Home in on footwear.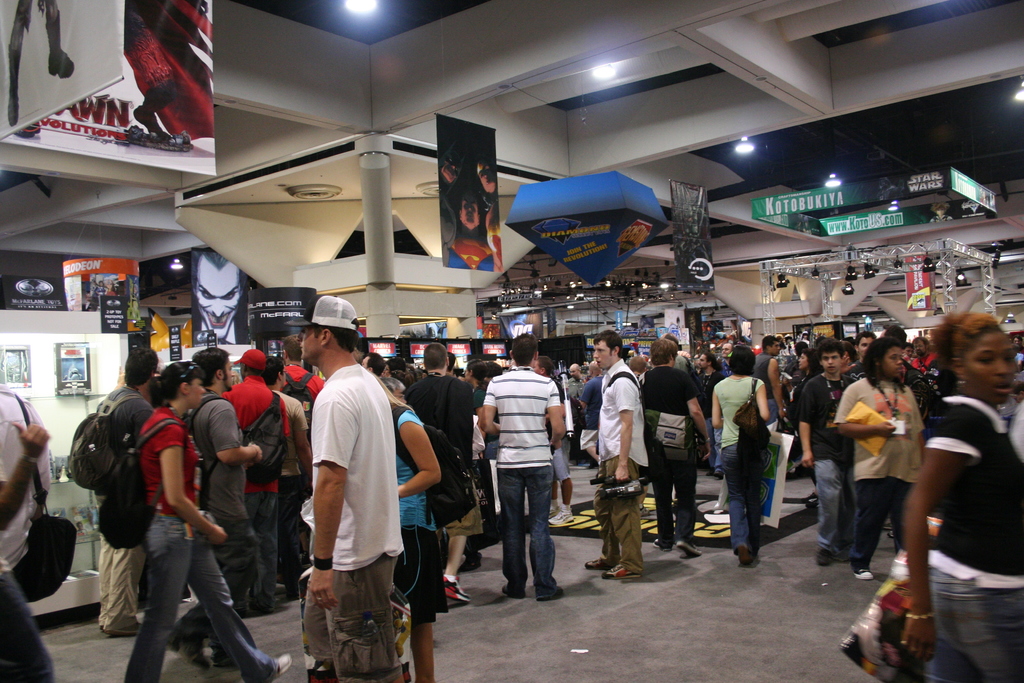
Homed in at 215, 639, 232, 667.
